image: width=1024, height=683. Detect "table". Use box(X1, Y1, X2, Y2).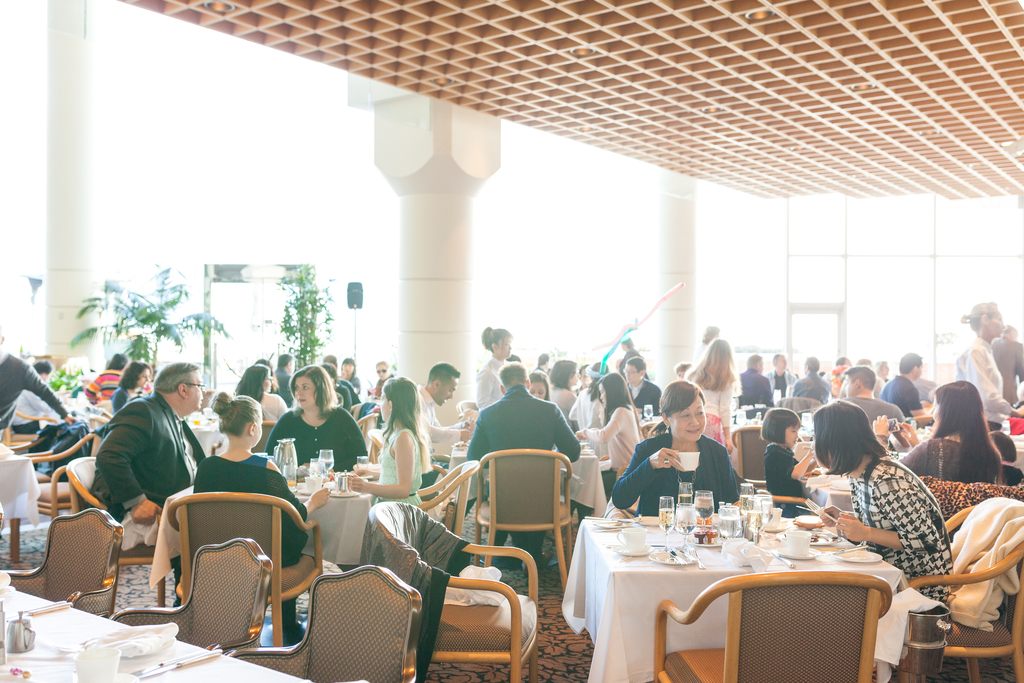
box(559, 509, 938, 682).
